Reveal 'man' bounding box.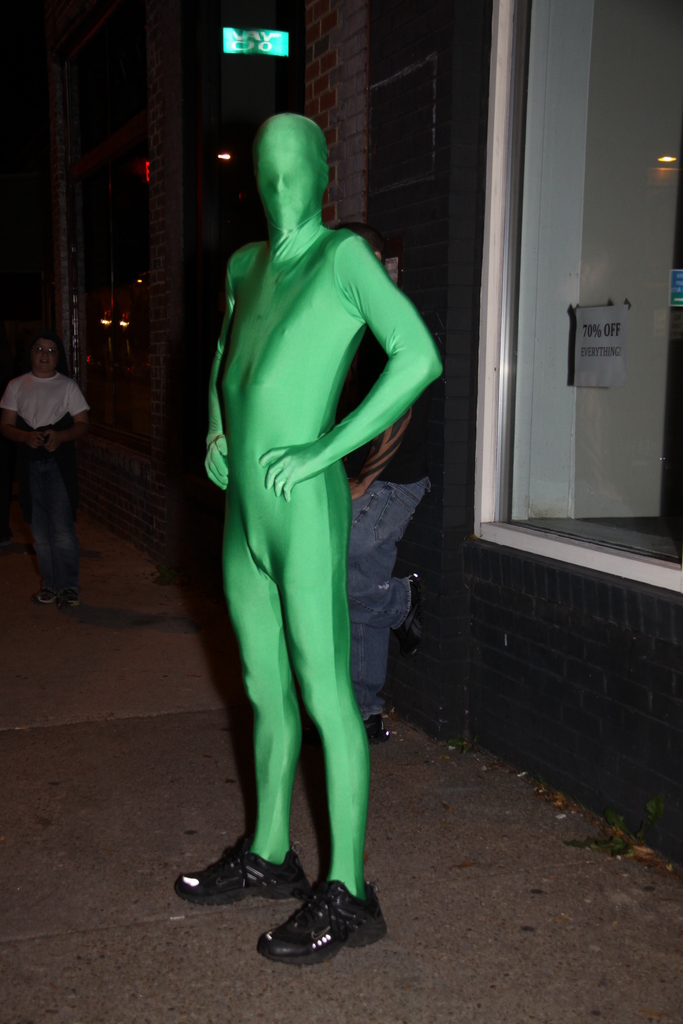
Revealed: 328, 227, 429, 741.
